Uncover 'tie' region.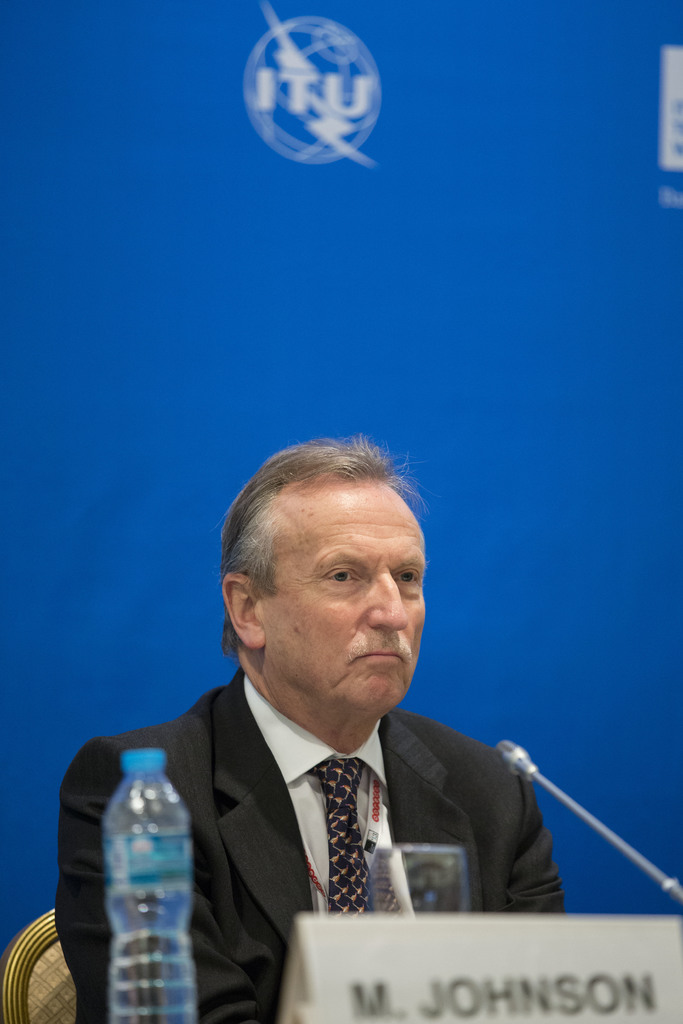
Uncovered: [306,755,375,912].
